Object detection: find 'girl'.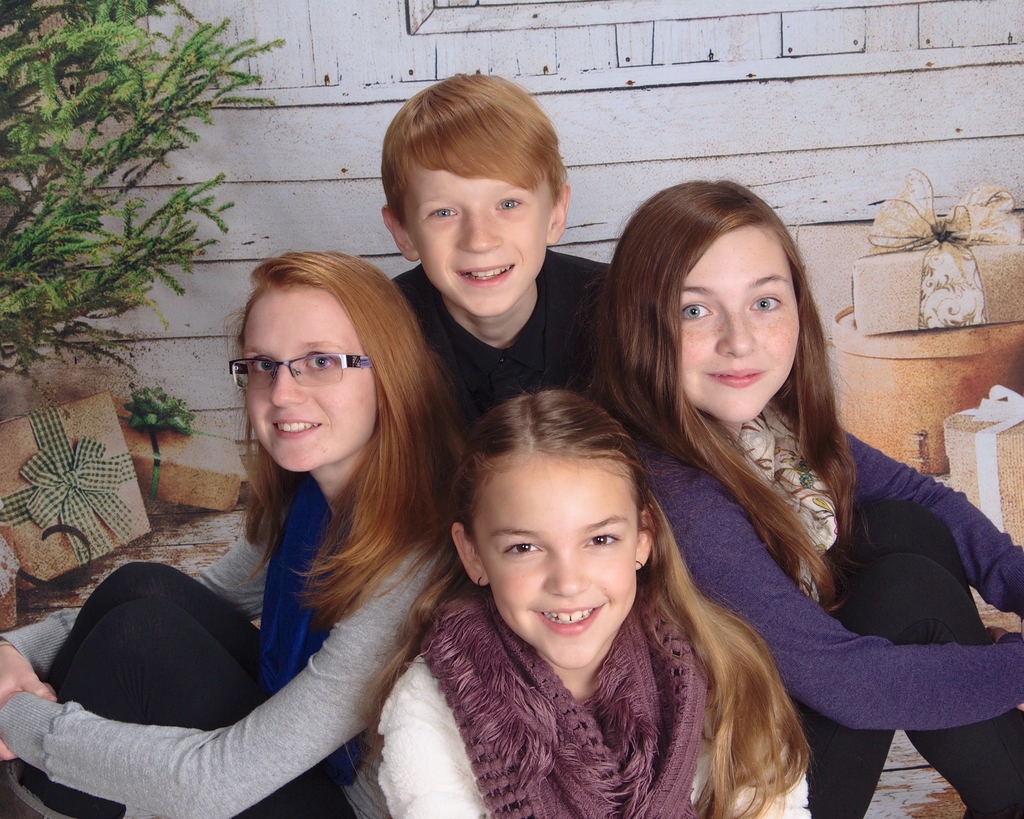
378, 391, 815, 818.
